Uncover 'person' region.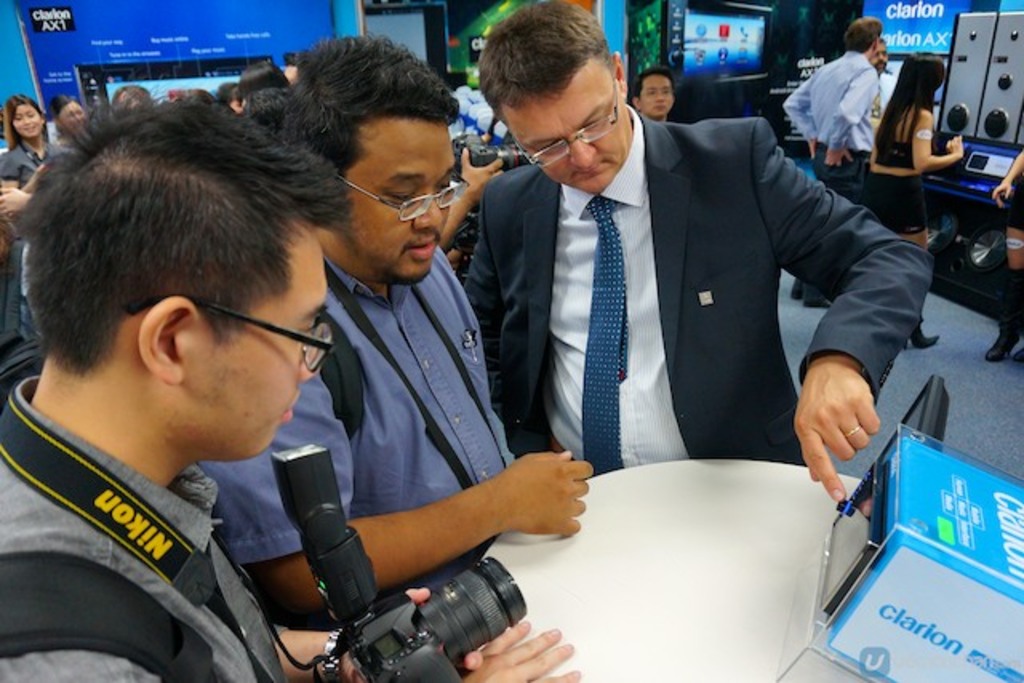
Uncovered: [left=195, top=32, right=595, bottom=625].
